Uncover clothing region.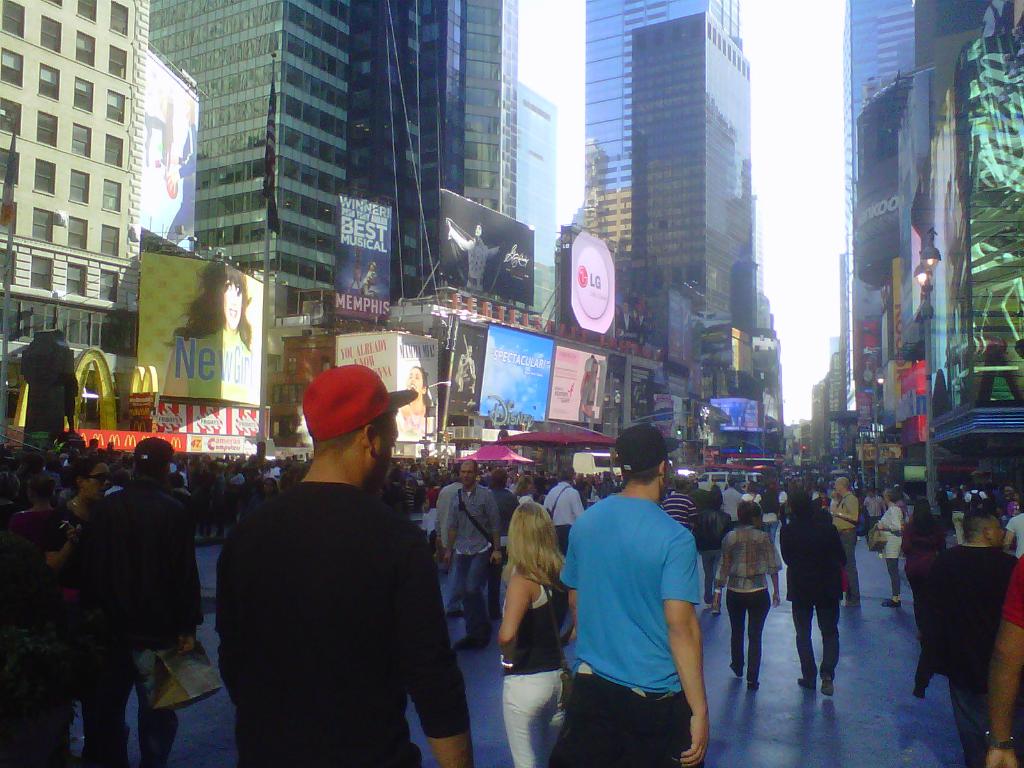
Uncovered: 714 529 777 682.
